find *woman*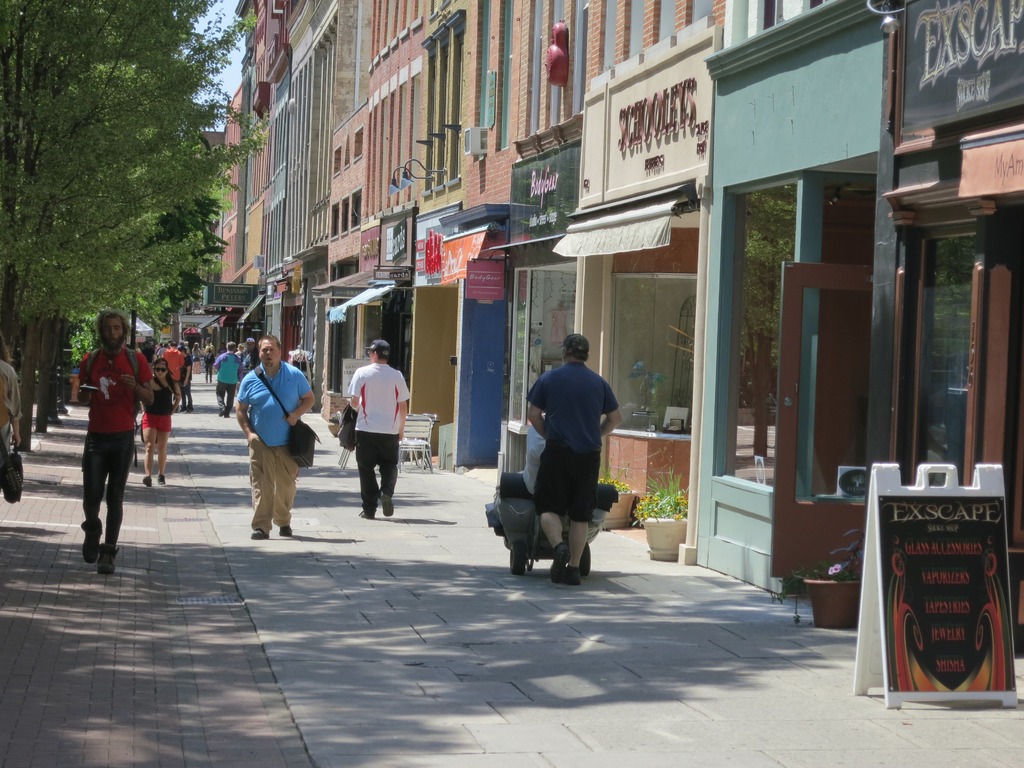
box(194, 340, 200, 362)
